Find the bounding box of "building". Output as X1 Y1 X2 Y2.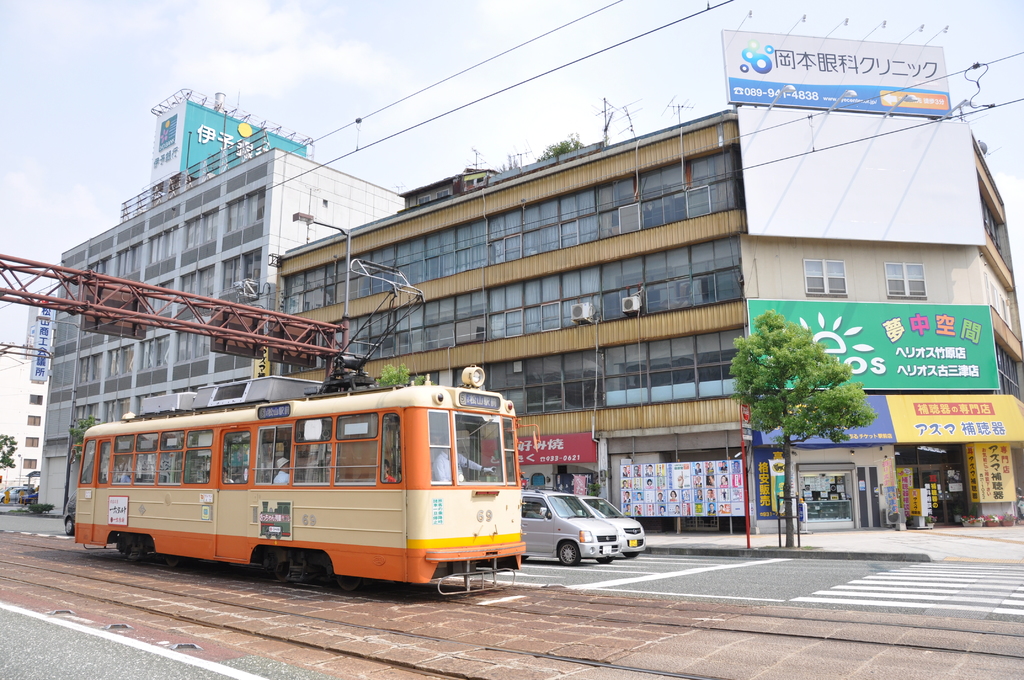
0 362 44 500.
